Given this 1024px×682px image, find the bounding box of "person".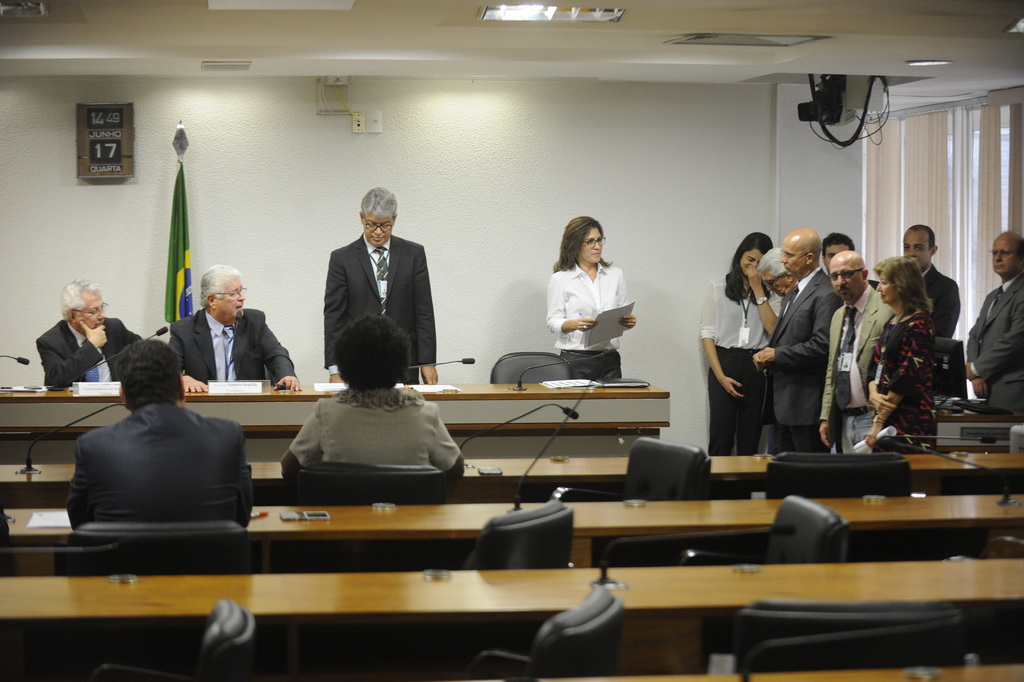
bbox(747, 228, 840, 447).
